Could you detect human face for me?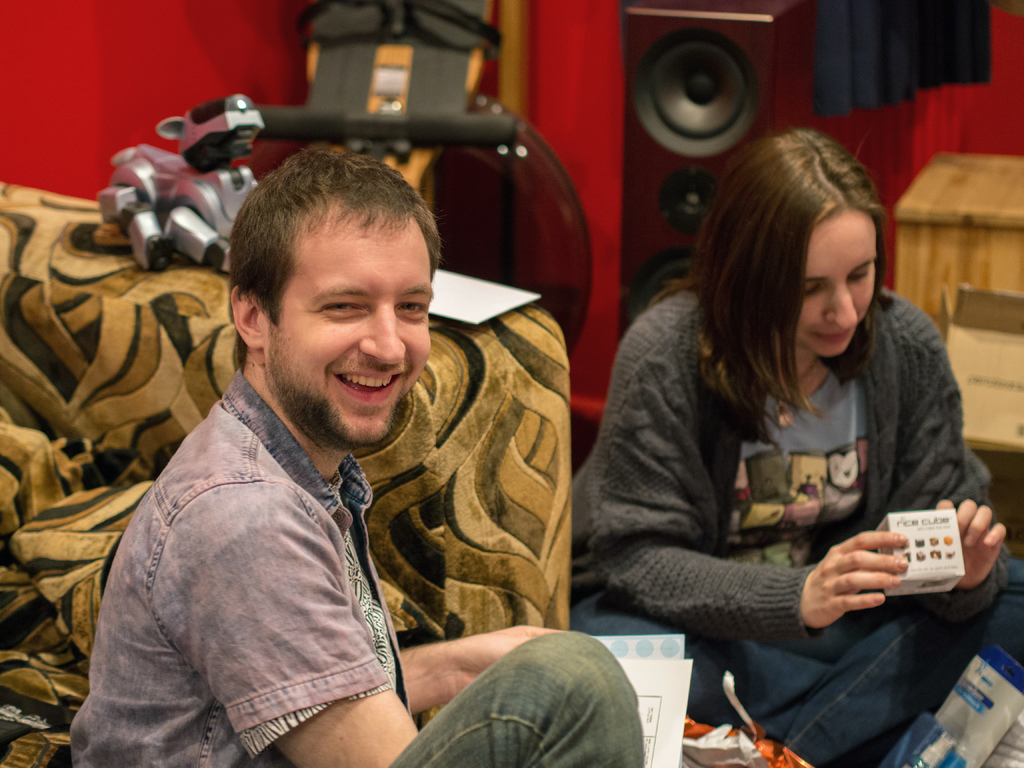
Detection result: detection(266, 201, 432, 445).
